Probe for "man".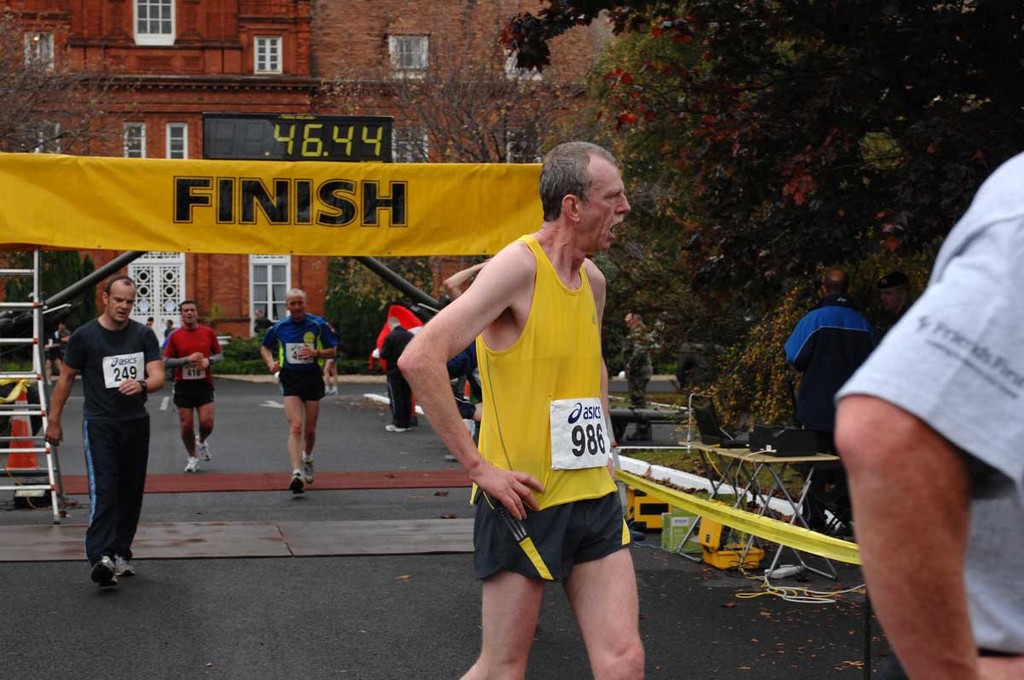
Probe result: [38,274,166,591].
